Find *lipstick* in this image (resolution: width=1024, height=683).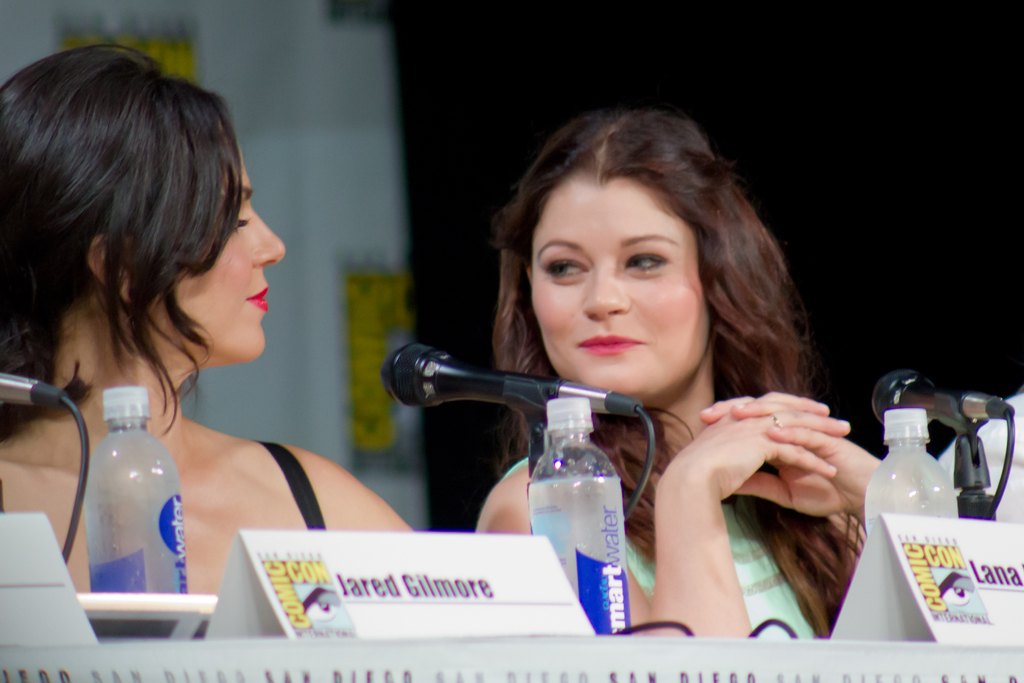
<box>576,333,642,355</box>.
